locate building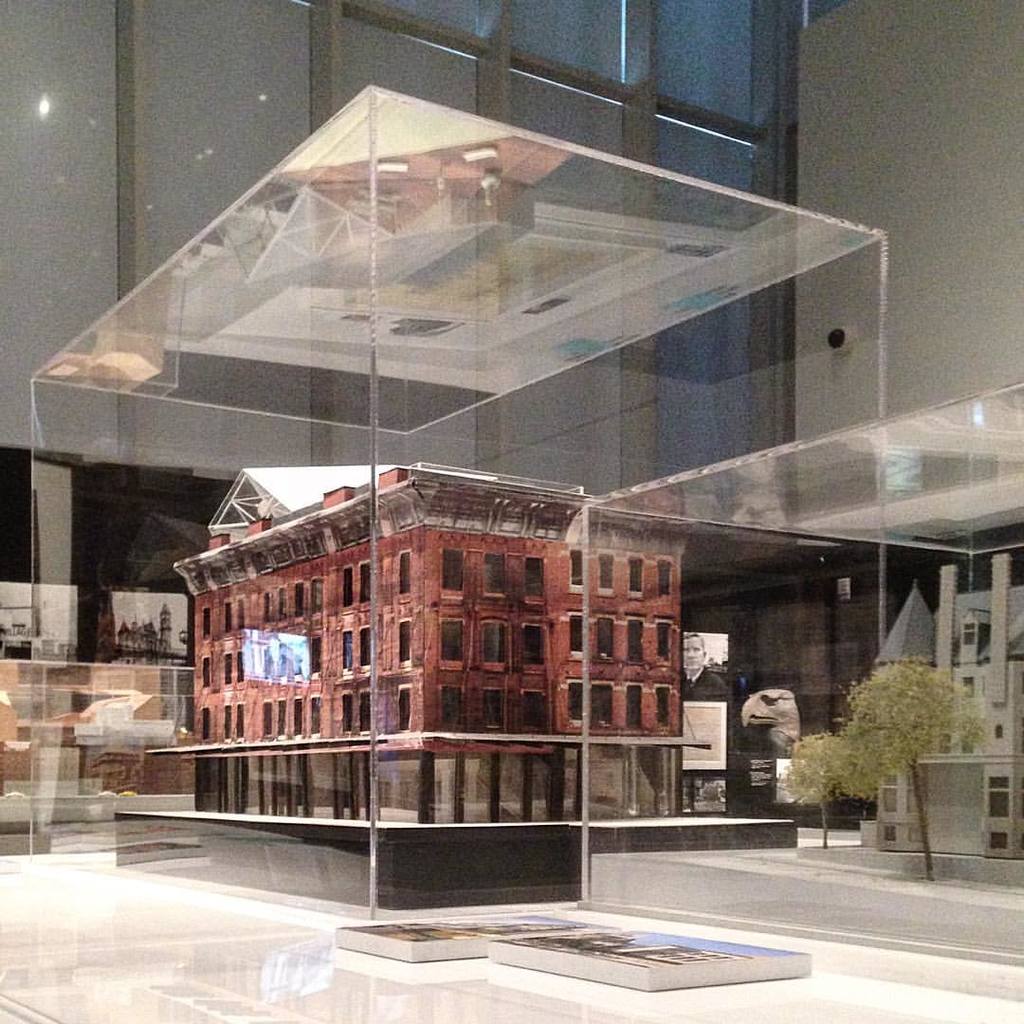
left=0, top=0, right=1023, bottom=1023
